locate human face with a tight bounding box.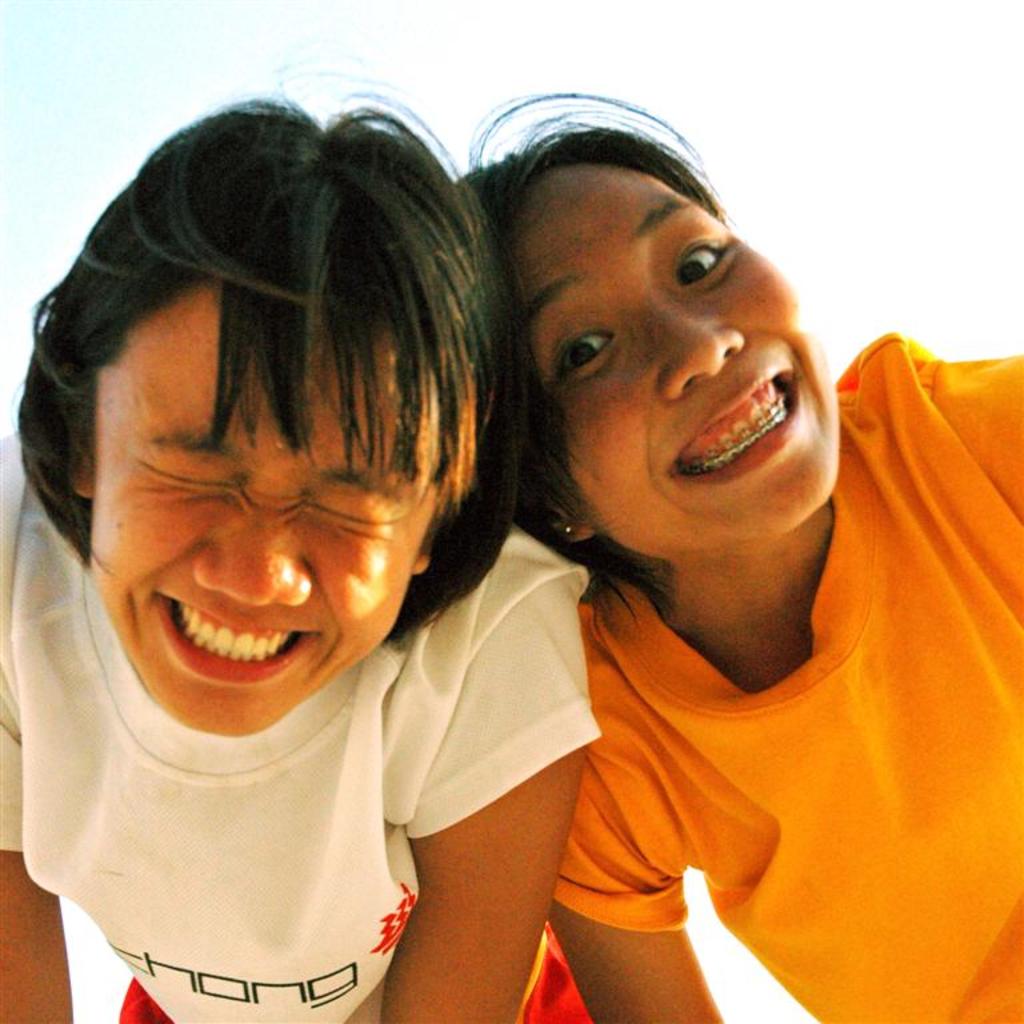
(505,156,847,553).
